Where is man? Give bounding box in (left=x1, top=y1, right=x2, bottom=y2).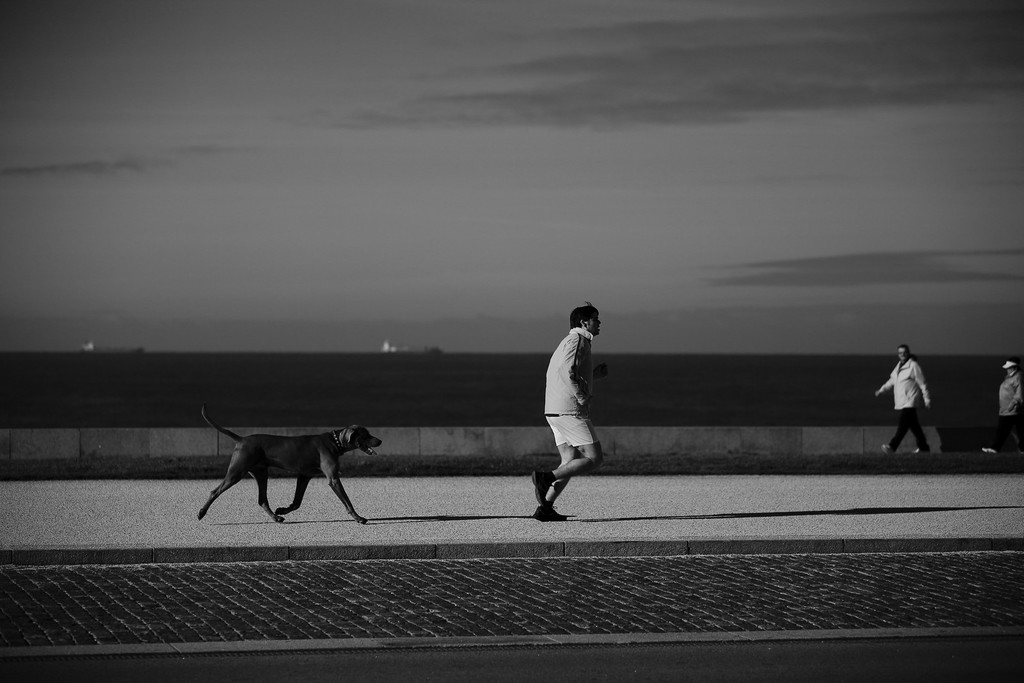
(left=999, top=360, right=1023, bottom=450).
